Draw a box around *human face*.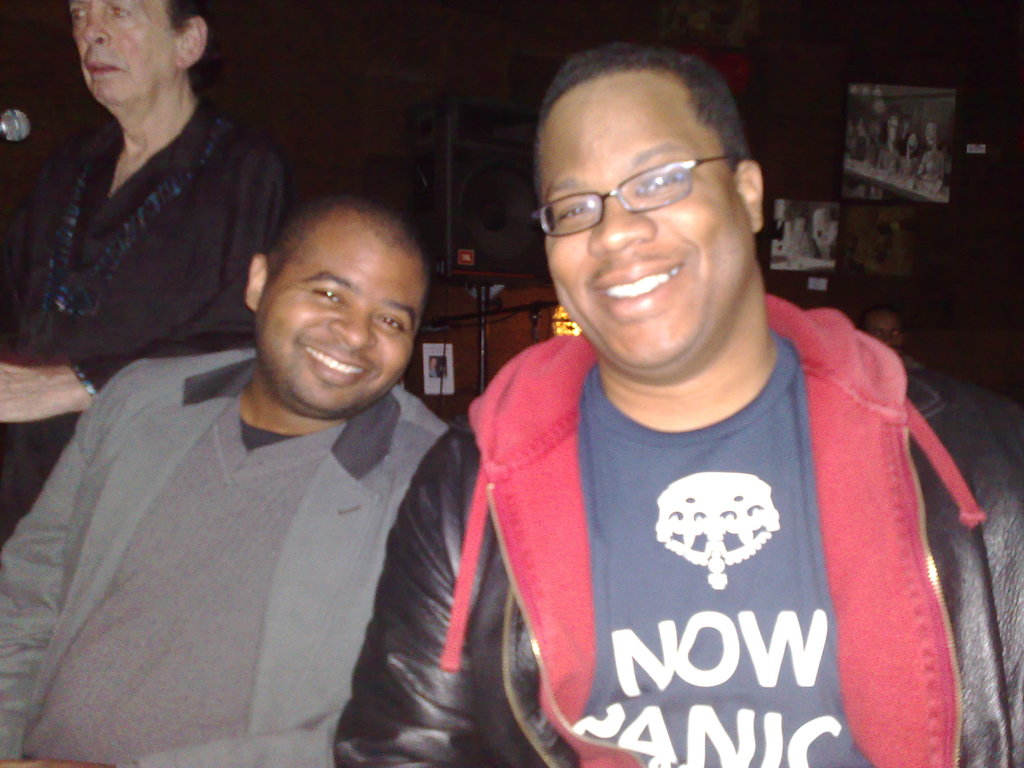
box(256, 234, 429, 421).
